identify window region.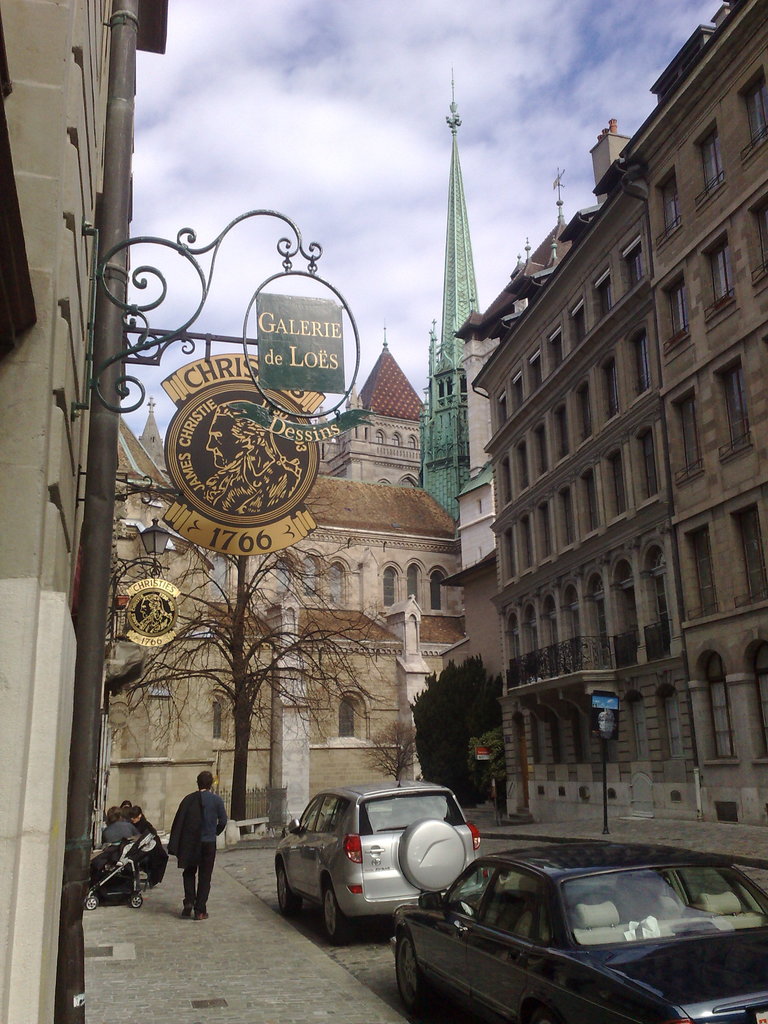
Region: (616,223,666,288).
